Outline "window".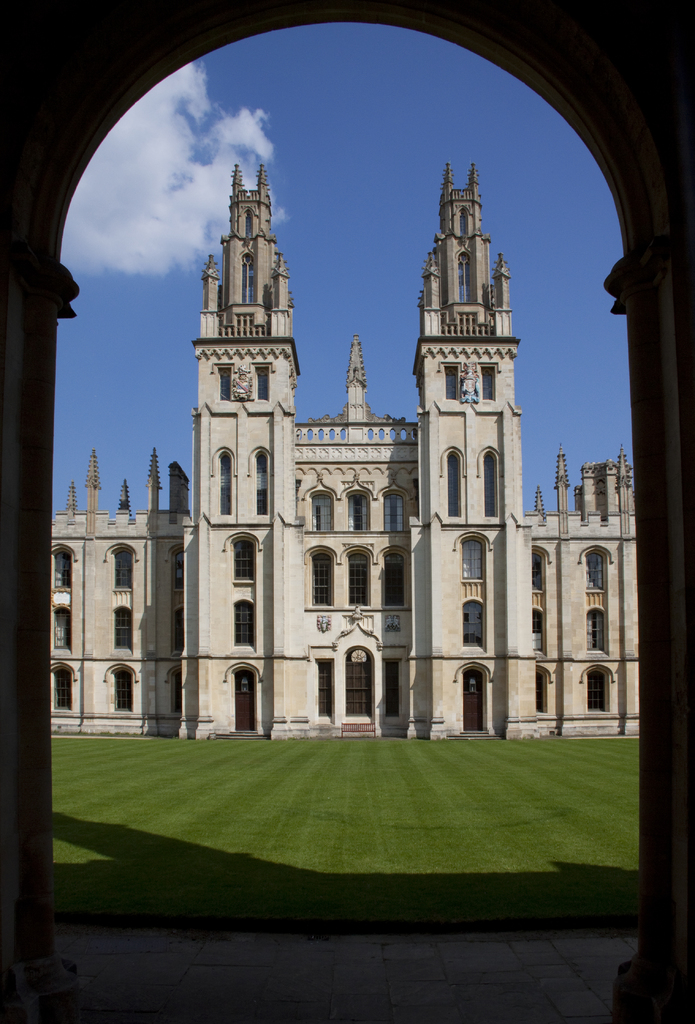
Outline: x1=228 y1=537 x2=256 y2=586.
